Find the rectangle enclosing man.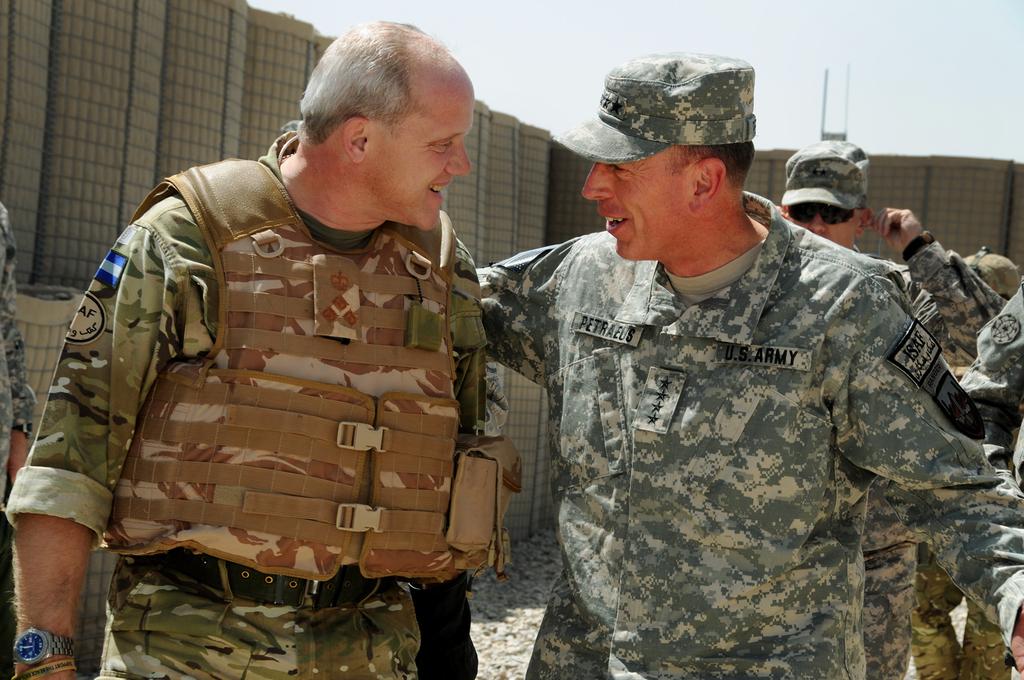
4/17/523/679.
